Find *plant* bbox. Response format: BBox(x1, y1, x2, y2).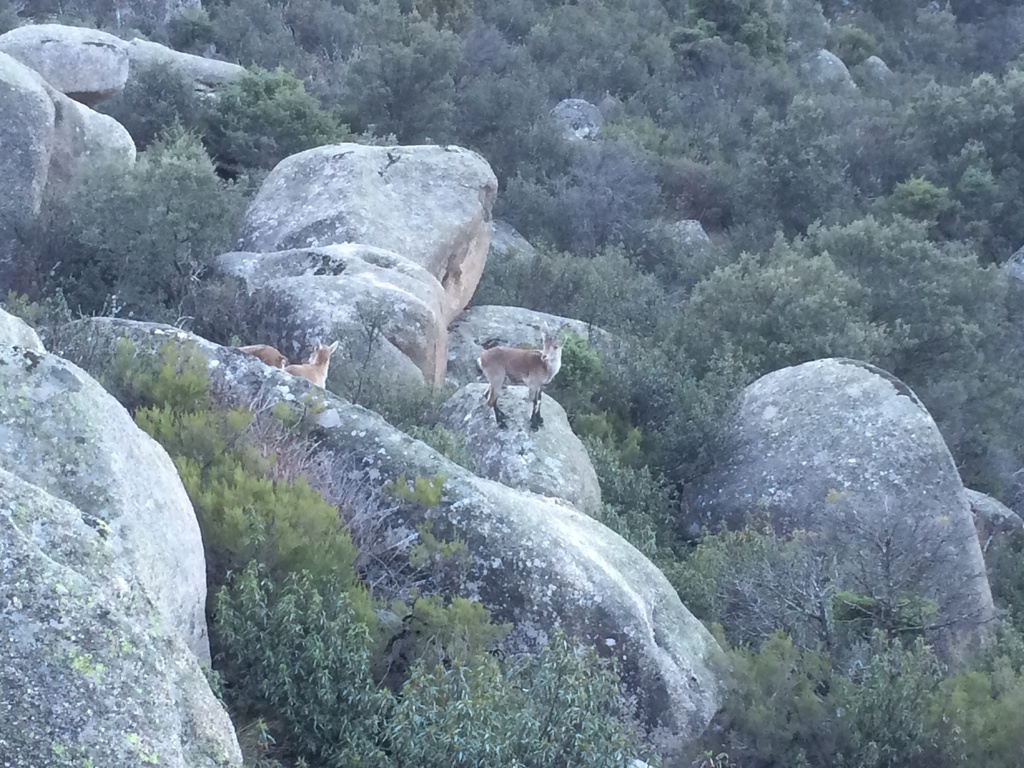
BBox(394, 414, 476, 471).
